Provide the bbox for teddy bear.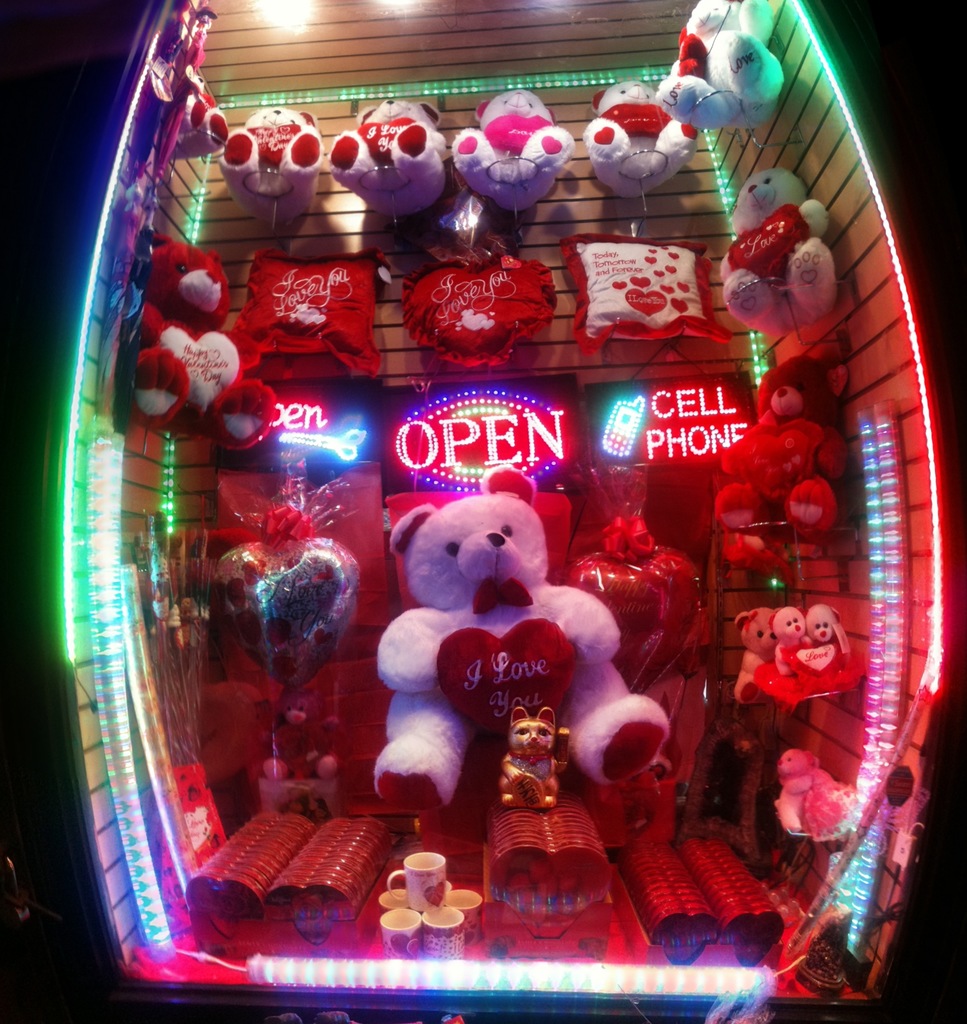
detection(131, 232, 275, 455).
